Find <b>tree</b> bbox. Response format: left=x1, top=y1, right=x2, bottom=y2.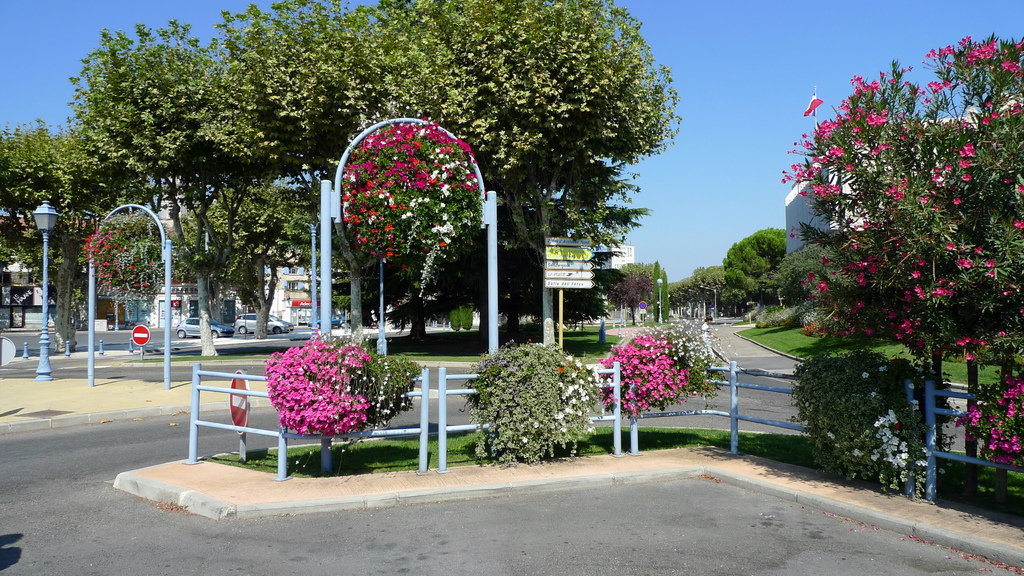
left=593, top=324, right=710, bottom=466.
